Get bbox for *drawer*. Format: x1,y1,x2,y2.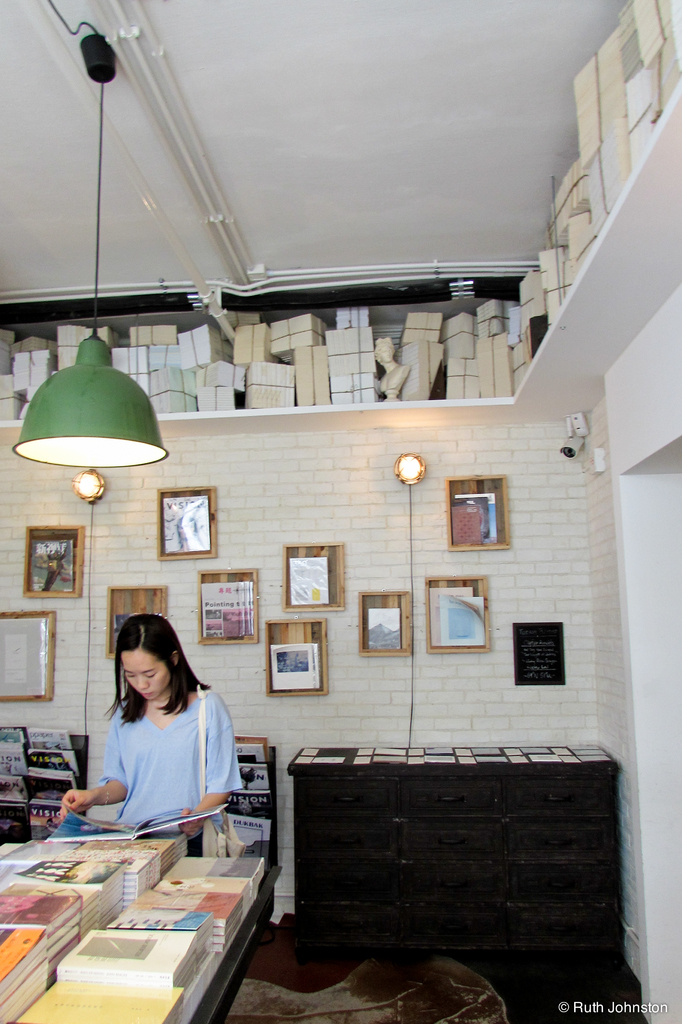
295,904,400,945.
